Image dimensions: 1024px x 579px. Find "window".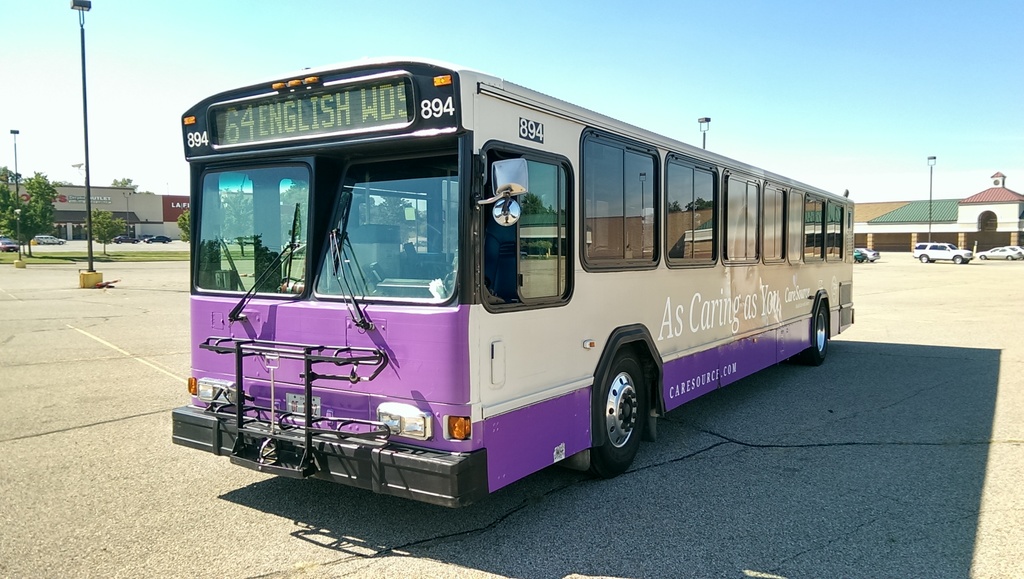
757, 185, 787, 261.
